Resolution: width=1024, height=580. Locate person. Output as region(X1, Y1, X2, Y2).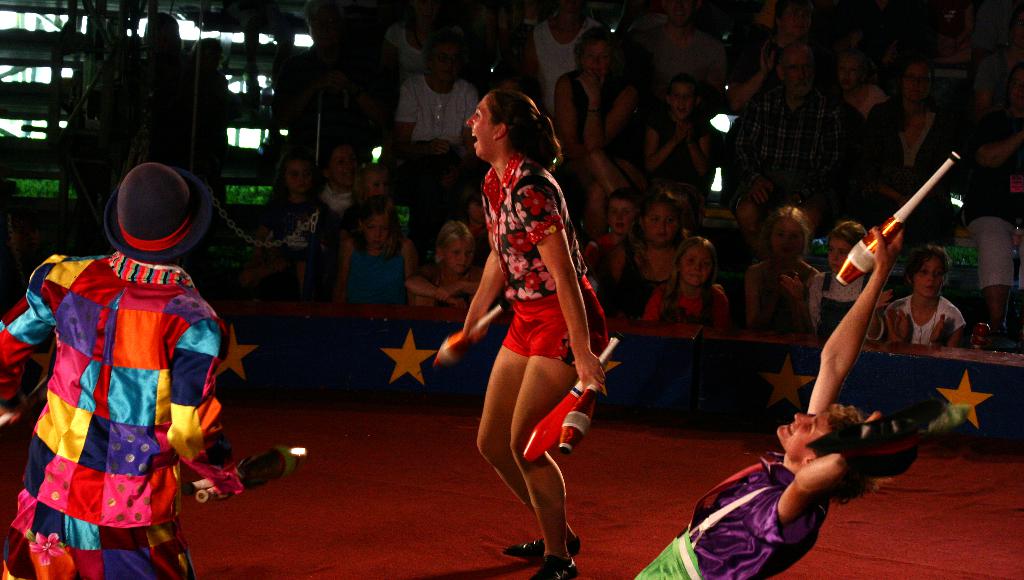
region(458, 84, 613, 579).
